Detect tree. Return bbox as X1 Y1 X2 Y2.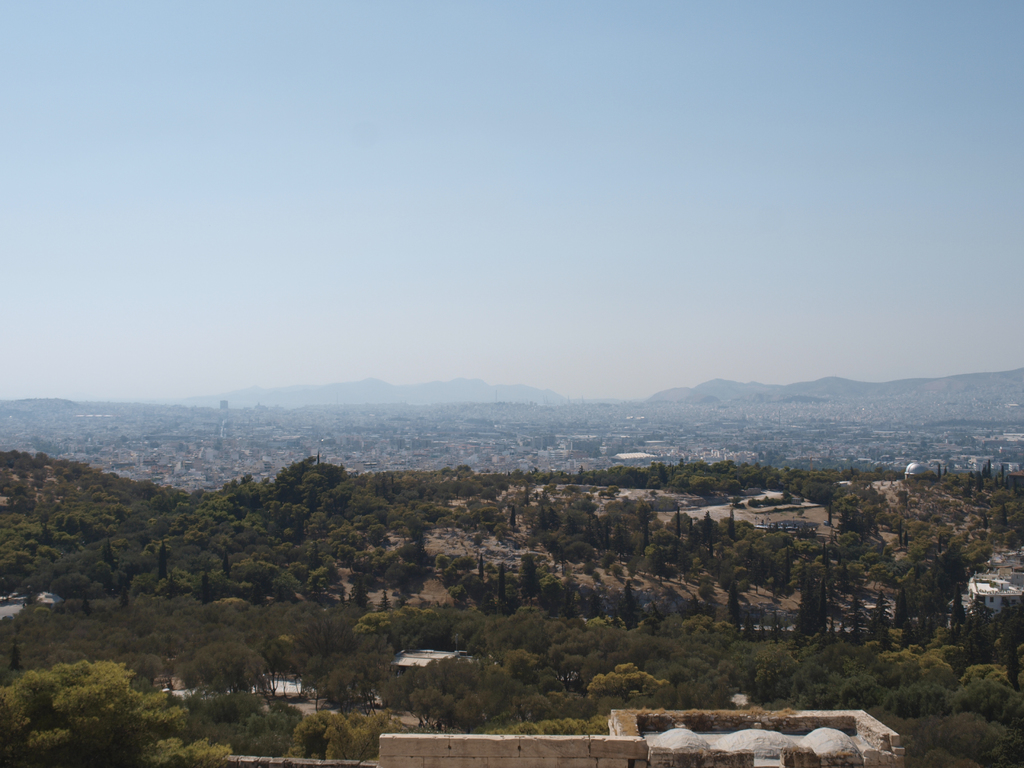
465 516 474 529.
